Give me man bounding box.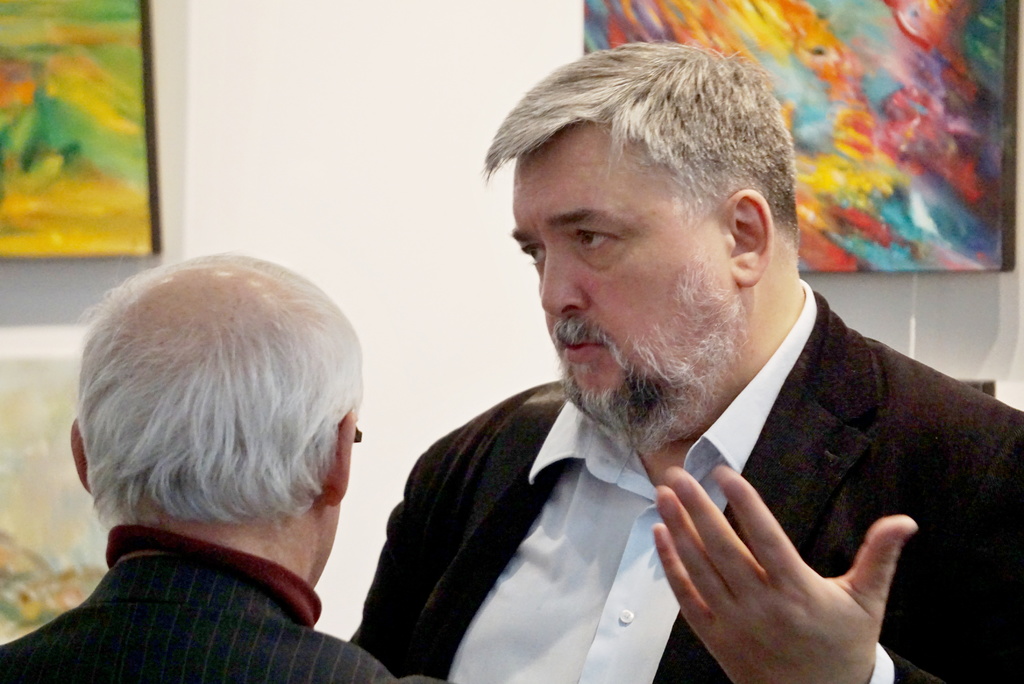
[left=351, top=38, right=1023, bottom=683].
